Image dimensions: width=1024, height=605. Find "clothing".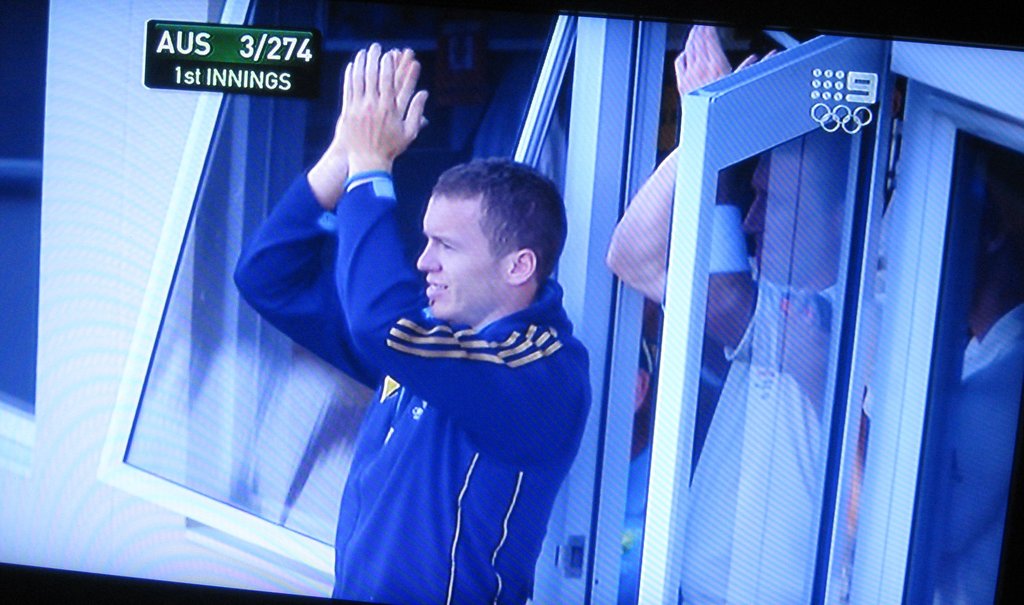
[x1=240, y1=168, x2=600, y2=604].
